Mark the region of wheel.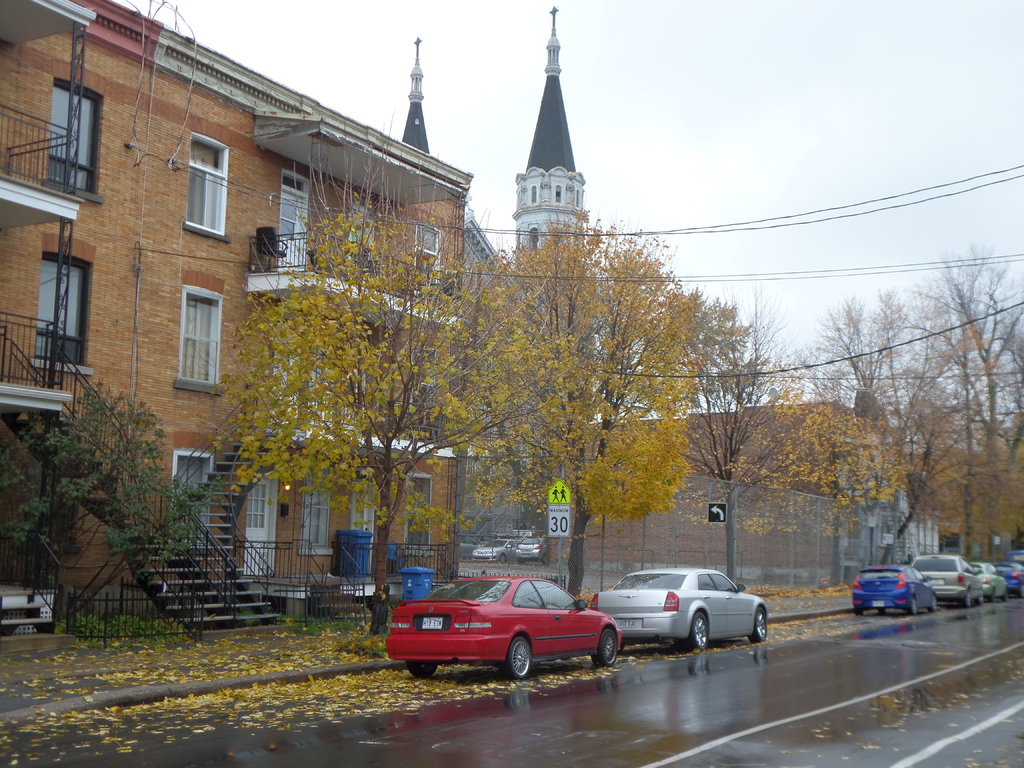
Region: rect(968, 594, 975, 609).
